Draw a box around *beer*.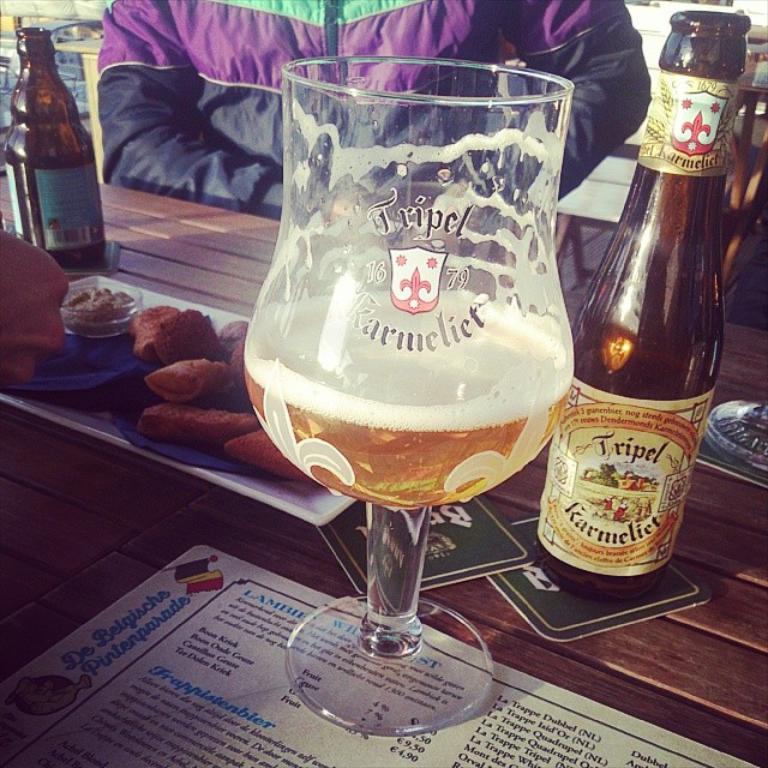
(x1=0, y1=26, x2=107, y2=265).
